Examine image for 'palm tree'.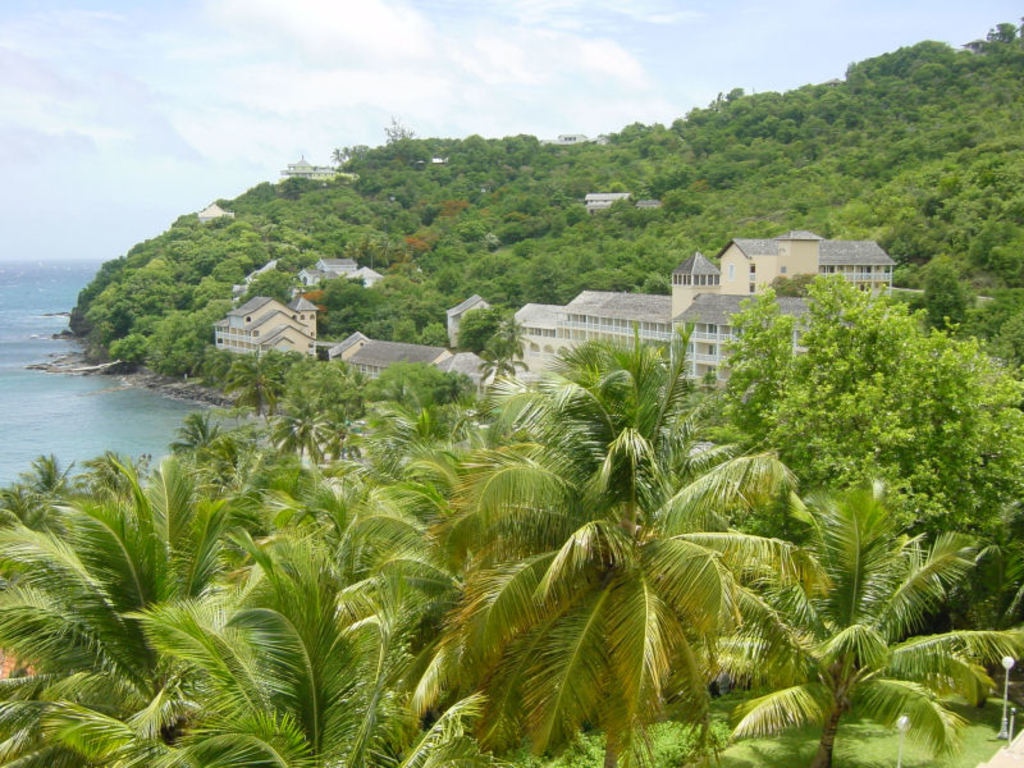
Examination result: [left=8, top=476, right=188, bottom=692].
